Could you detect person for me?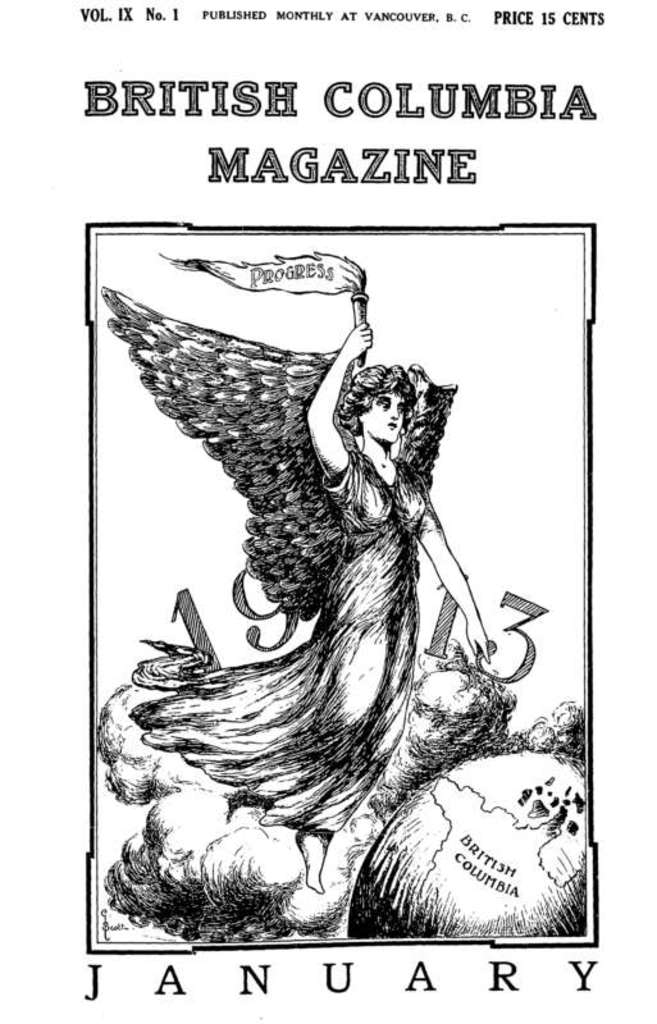
Detection result: bbox=[133, 248, 538, 969].
